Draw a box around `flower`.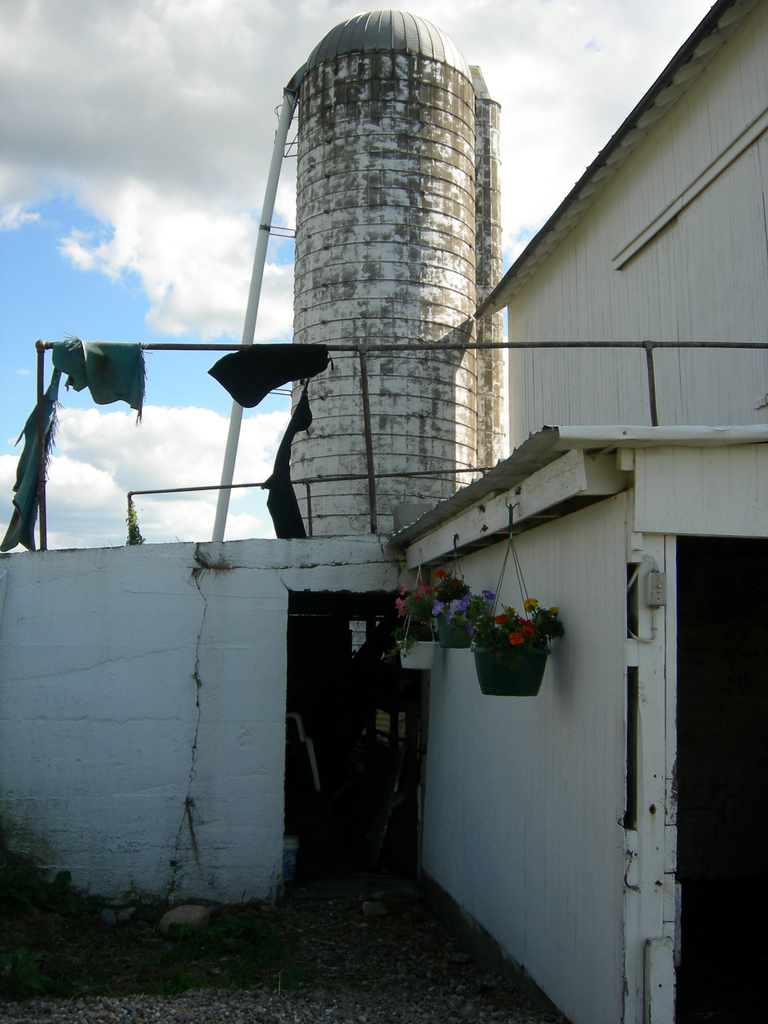
left=462, top=595, right=472, bottom=609.
